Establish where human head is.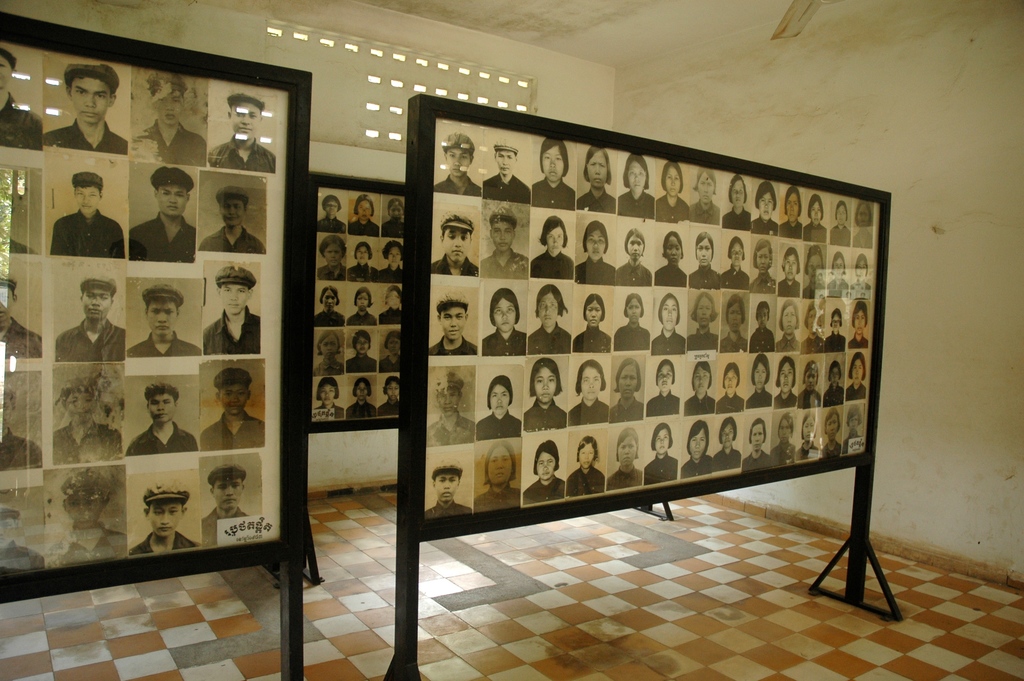
Established at bbox=[729, 177, 748, 211].
